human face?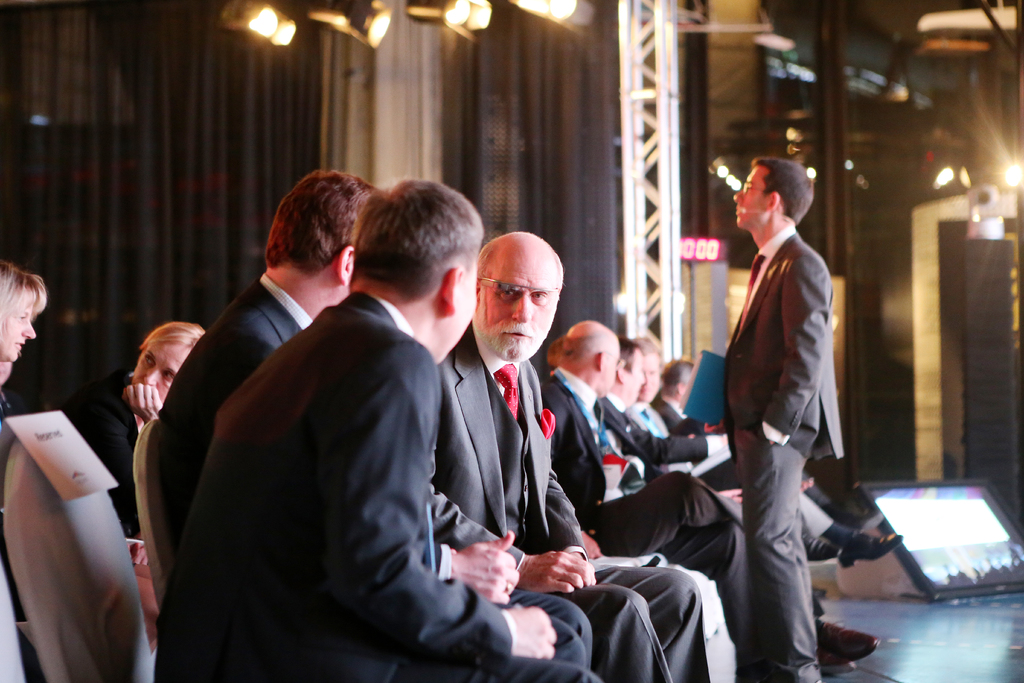
<bbox>640, 352, 661, 403</bbox>
